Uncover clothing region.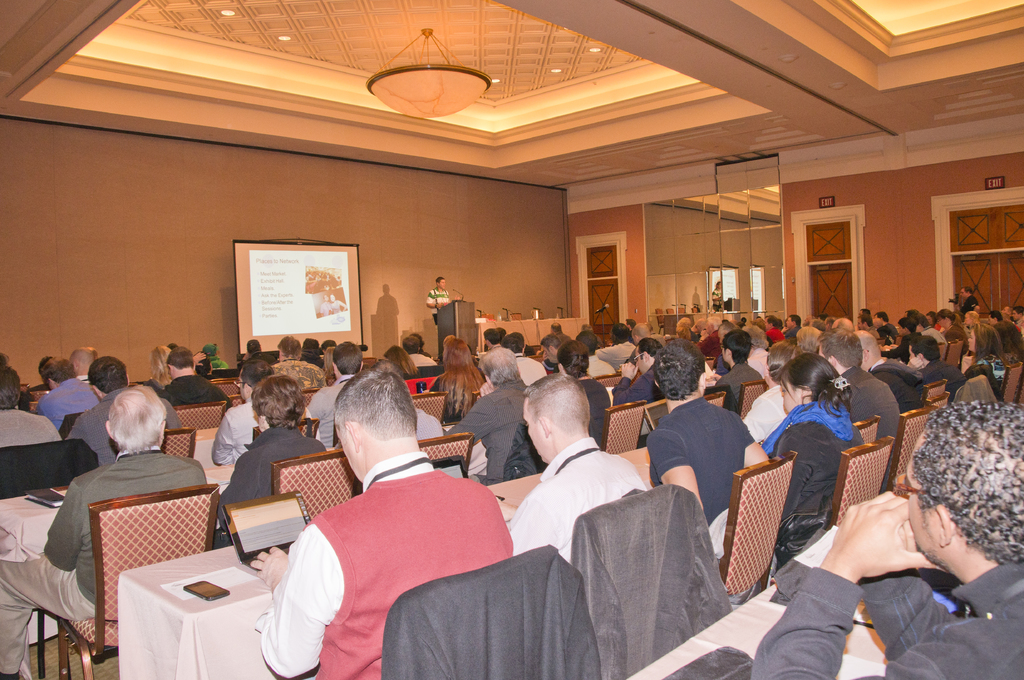
Uncovered: <bbox>216, 419, 327, 535</bbox>.
